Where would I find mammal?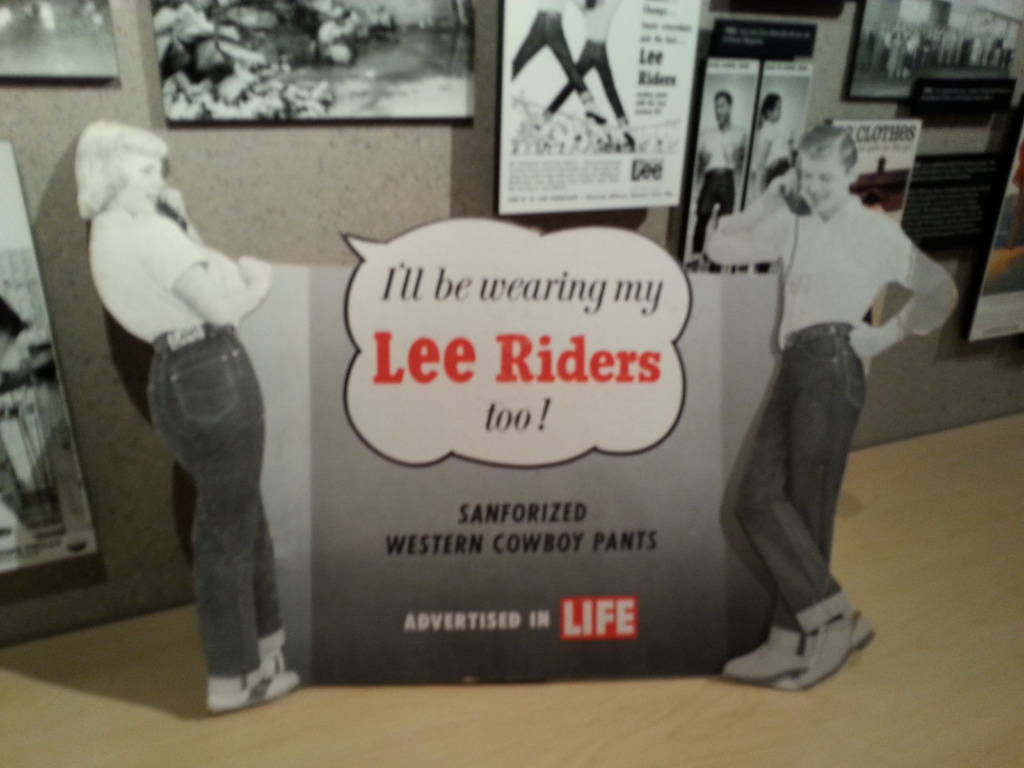
At (left=696, top=124, right=963, bottom=691).
